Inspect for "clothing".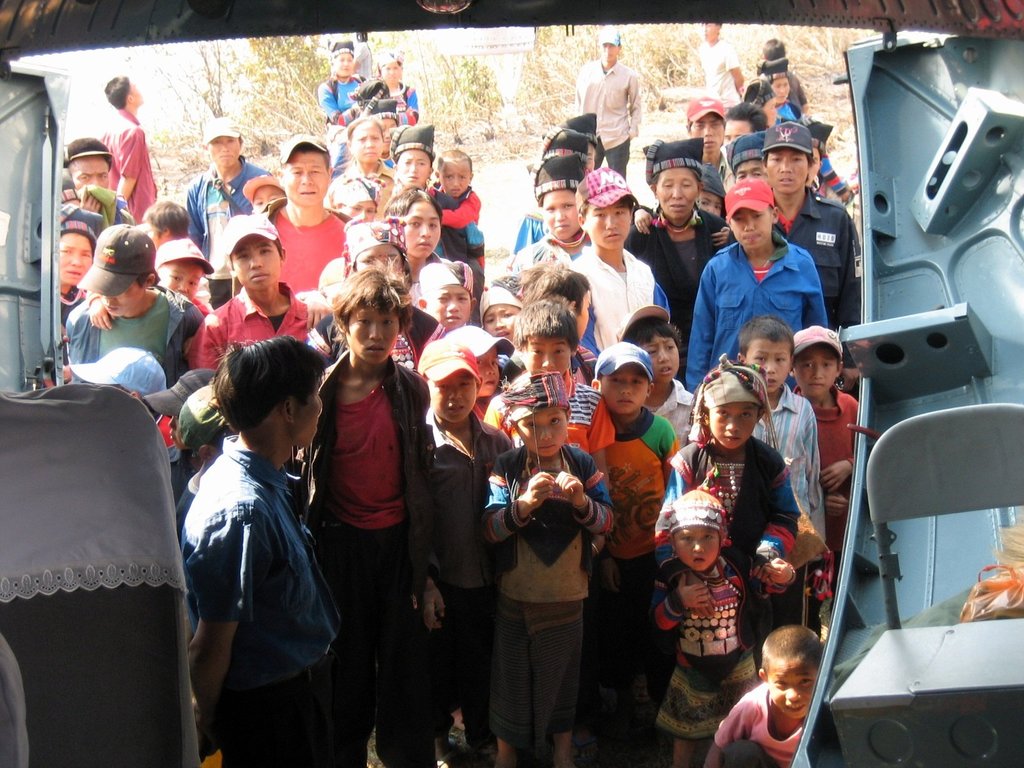
Inspection: left=618, top=206, right=732, bottom=331.
